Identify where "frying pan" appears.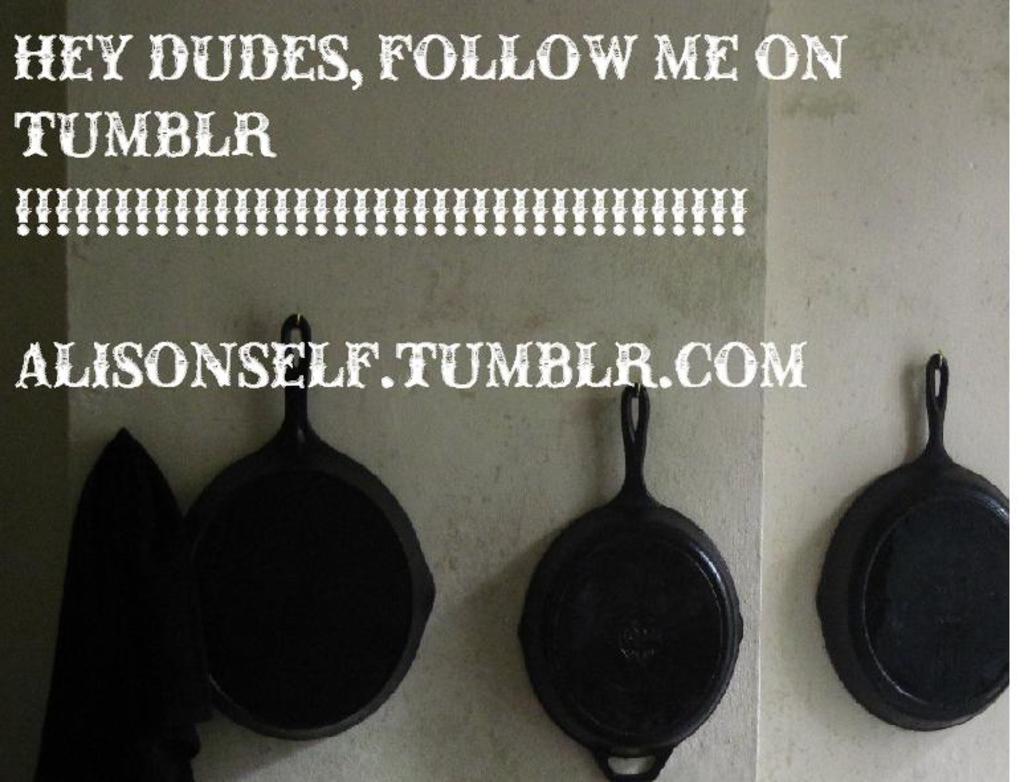
Appears at (515, 383, 748, 781).
